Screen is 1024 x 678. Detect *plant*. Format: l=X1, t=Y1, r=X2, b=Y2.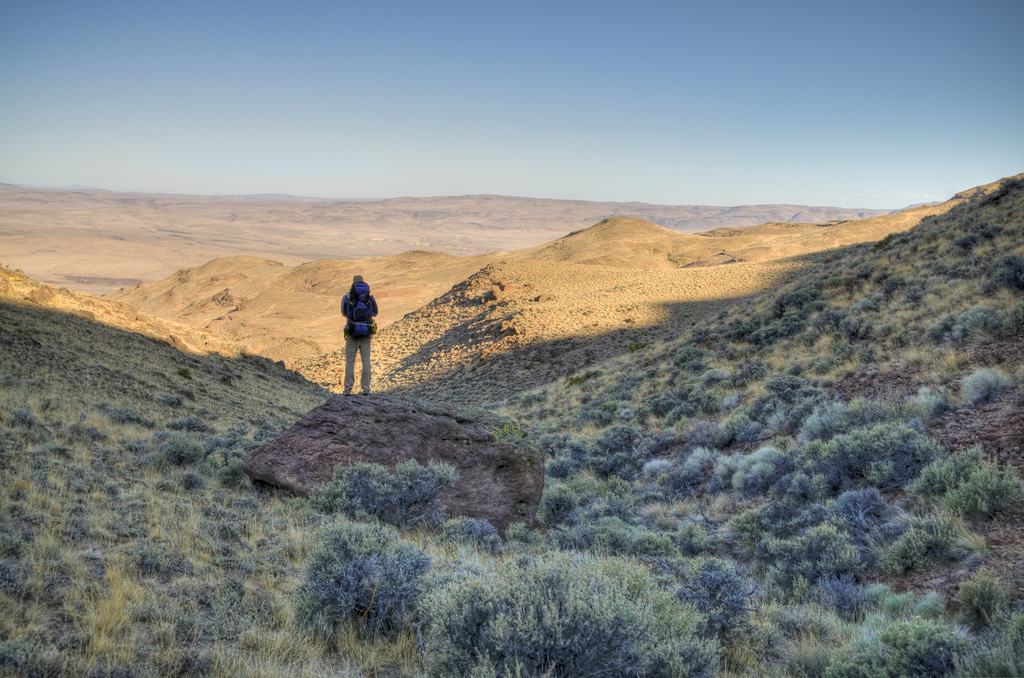
l=959, t=570, r=1020, b=633.
